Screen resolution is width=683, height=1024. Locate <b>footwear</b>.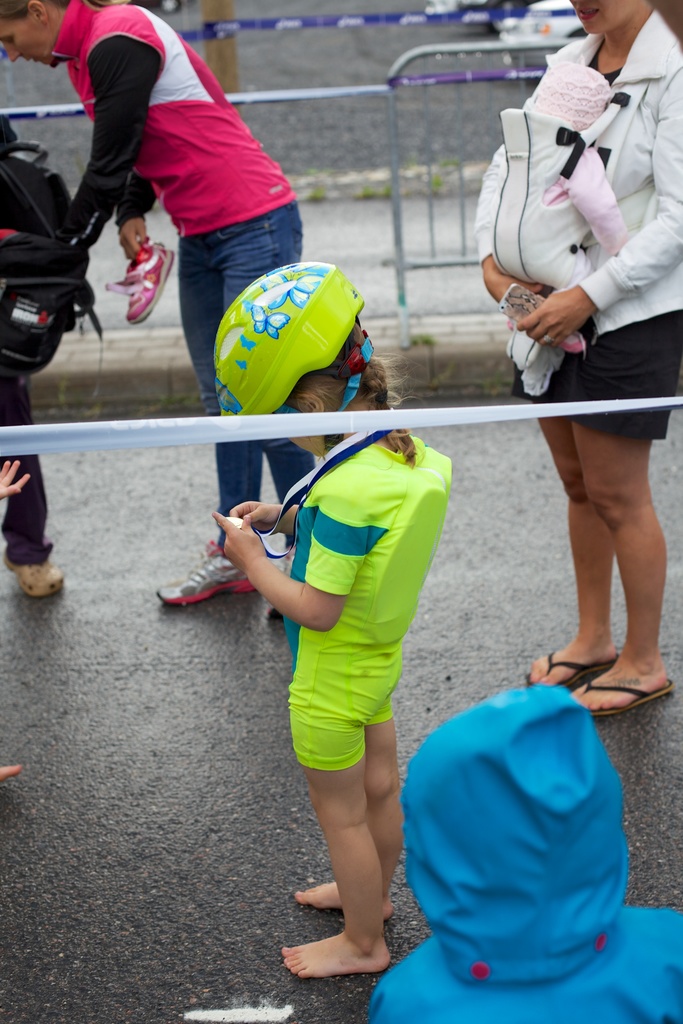
<region>520, 643, 628, 700</region>.
